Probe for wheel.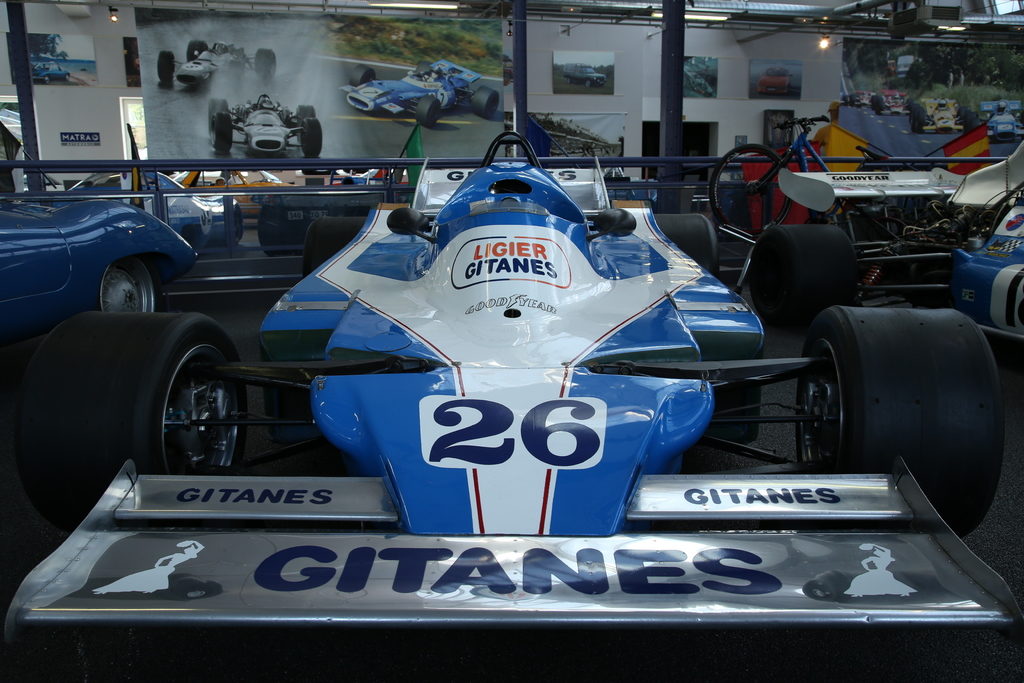
Probe result: region(156, 50, 186, 92).
